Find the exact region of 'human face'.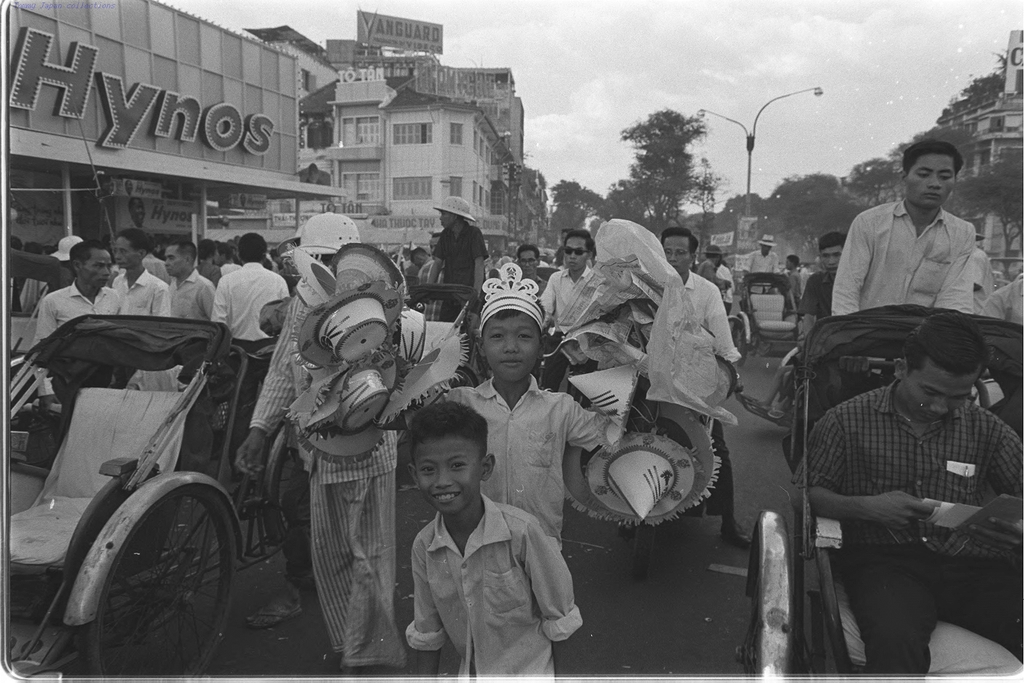
Exact region: bbox=[565, 237, 587, 270].
